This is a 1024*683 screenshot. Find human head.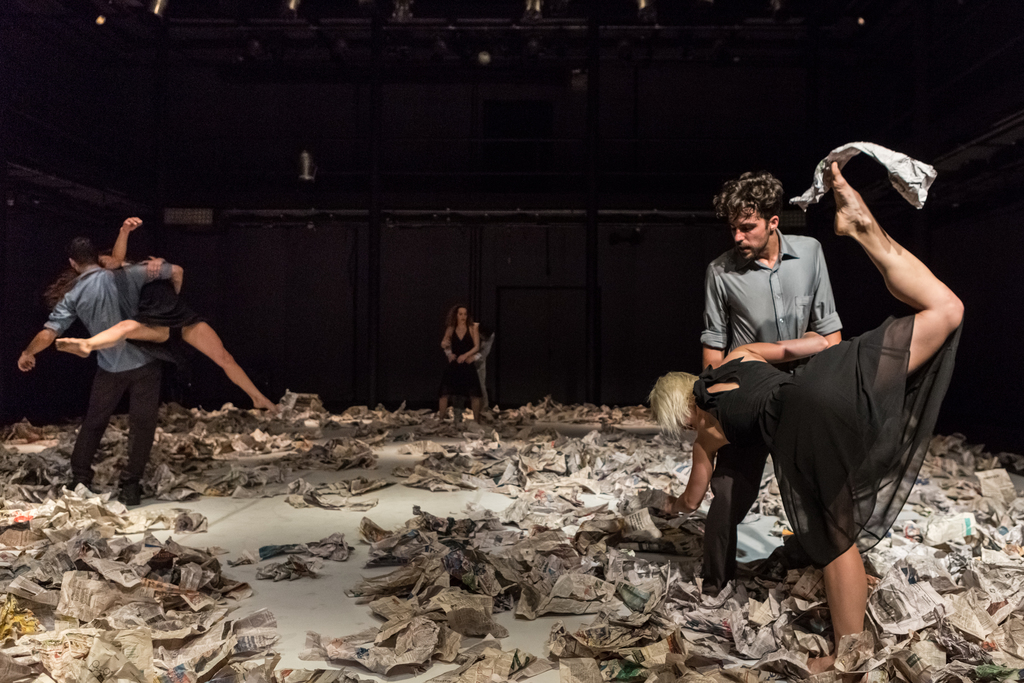
Bounding box: l=728, t=168, r=805, b=257.
